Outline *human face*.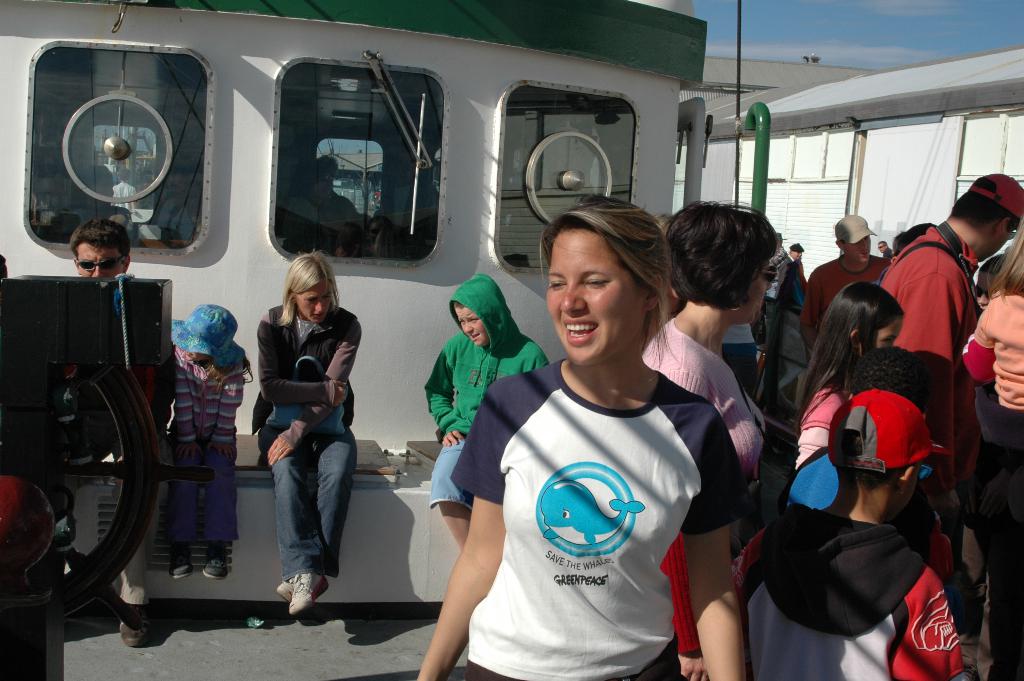
Outline: box(456, 306, 483, 347).
